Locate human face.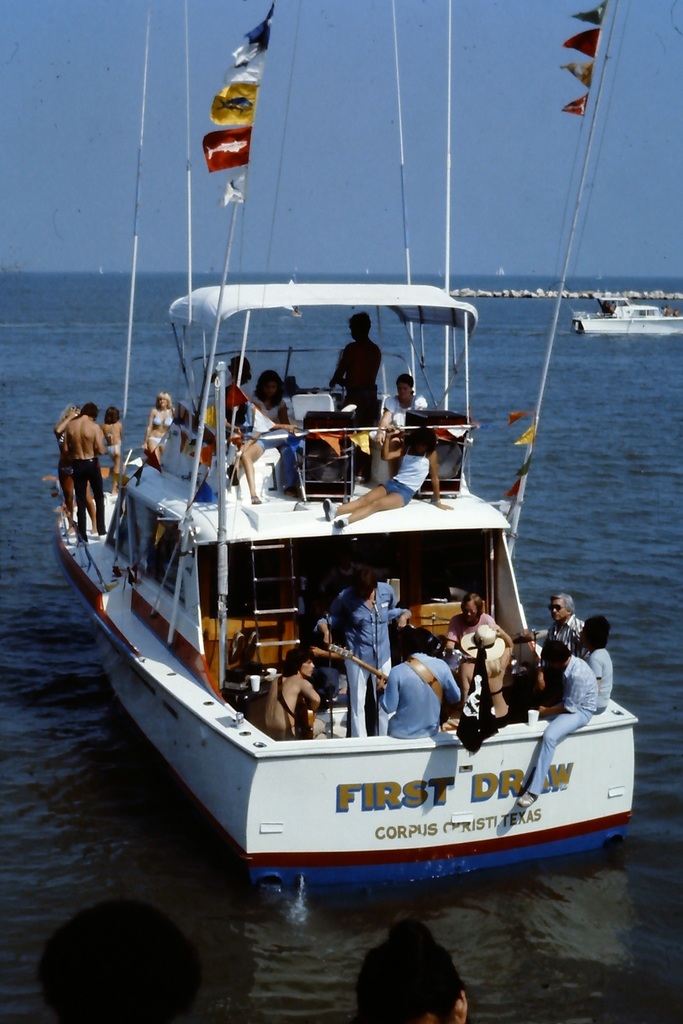
Bounding box: pyautogui.locateOnScreen(160, 394, 167, 404).
